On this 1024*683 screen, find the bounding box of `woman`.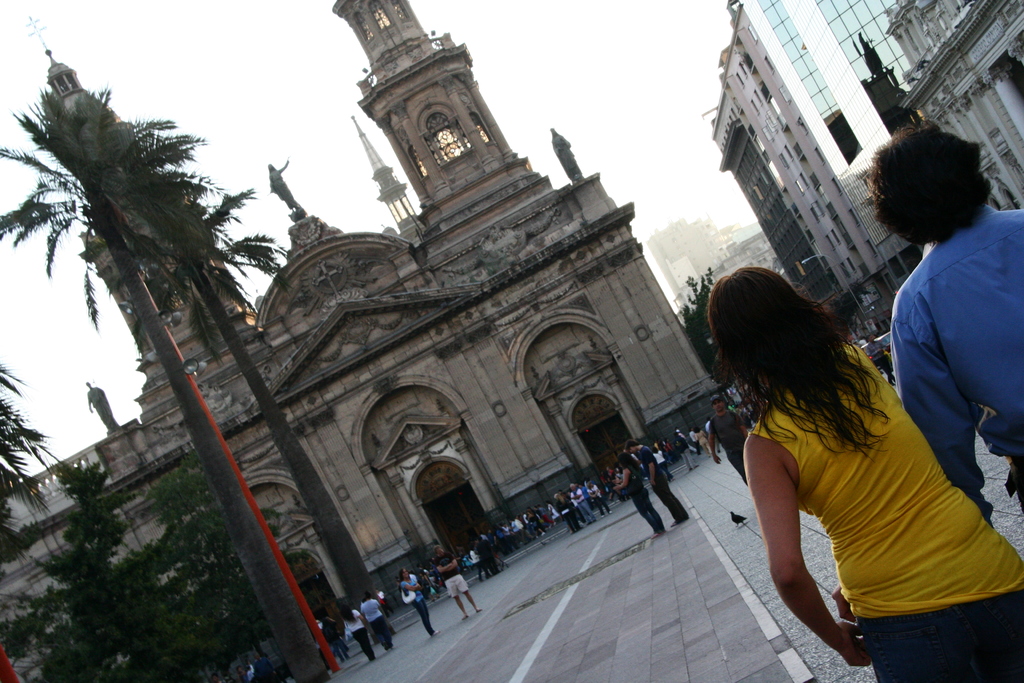
Bounding box: 704, 264, 1023, 682.
